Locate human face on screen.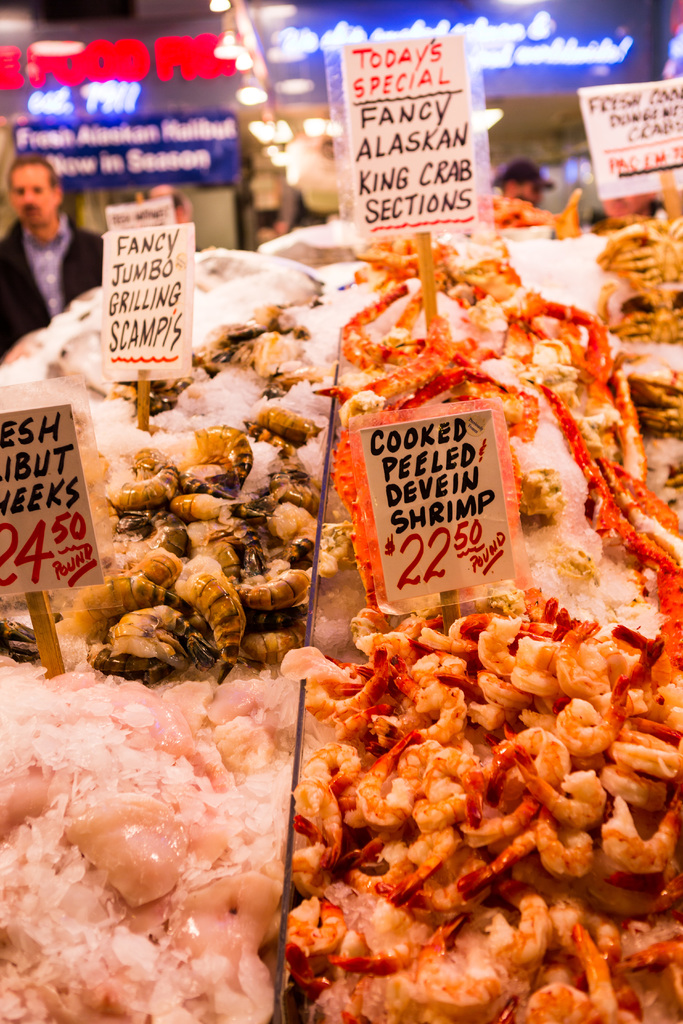
On screen at bbox(10, 163, 53, 225).
